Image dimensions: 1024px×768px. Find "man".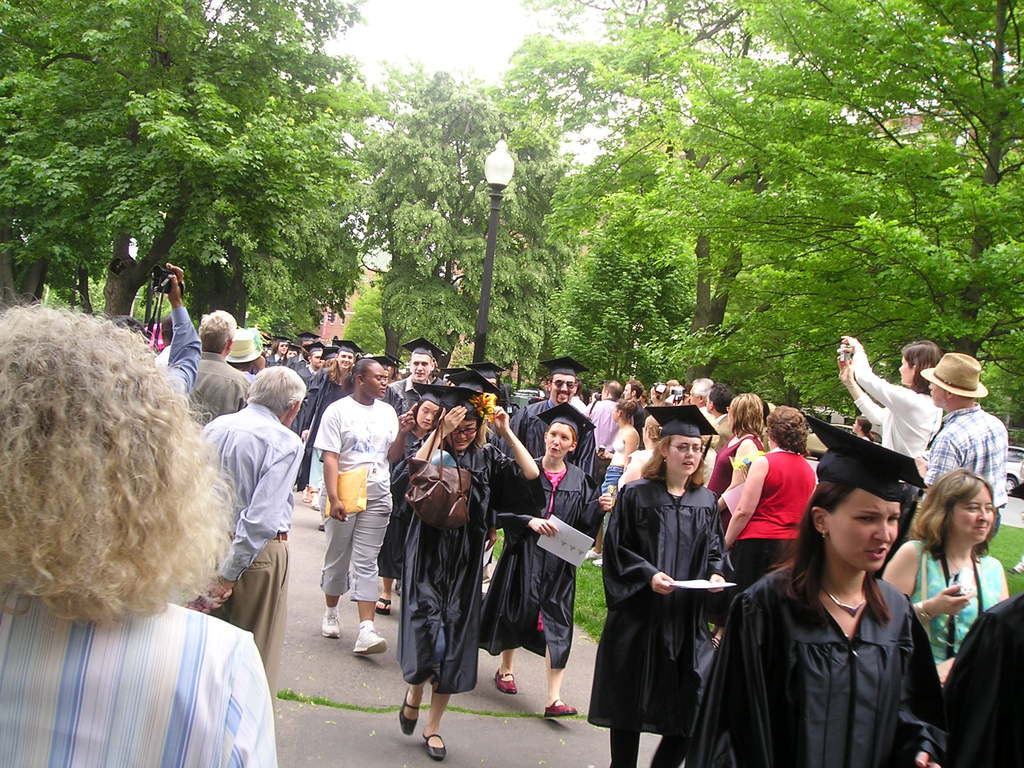
BBox(296, 349, 323, 430).
